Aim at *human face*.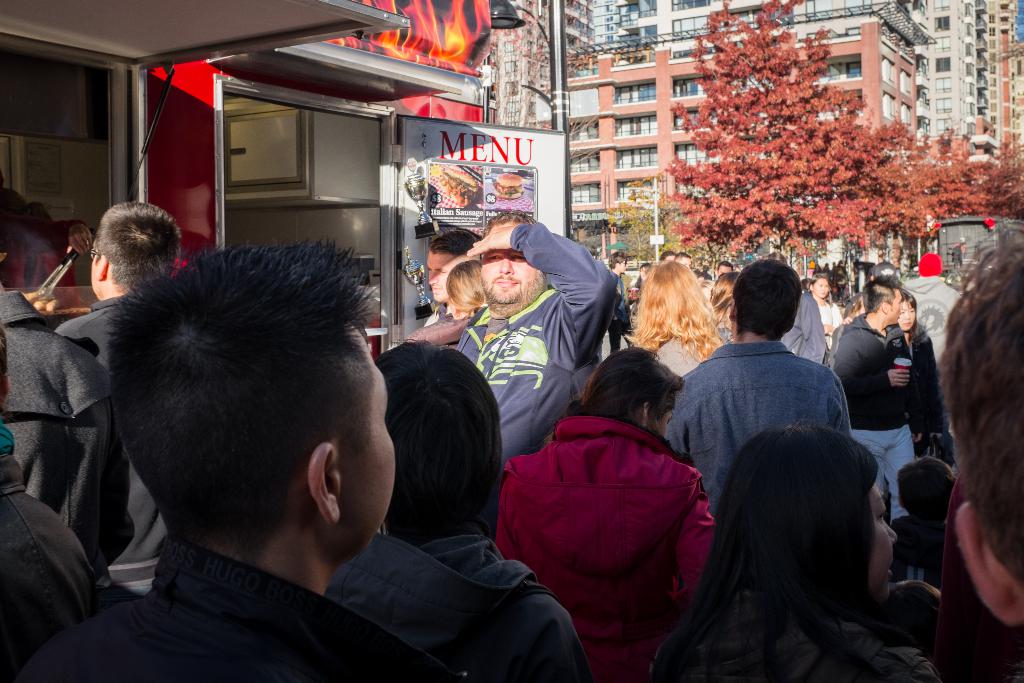
Aimed at left=813, top=277, right=825, bottom=293.
